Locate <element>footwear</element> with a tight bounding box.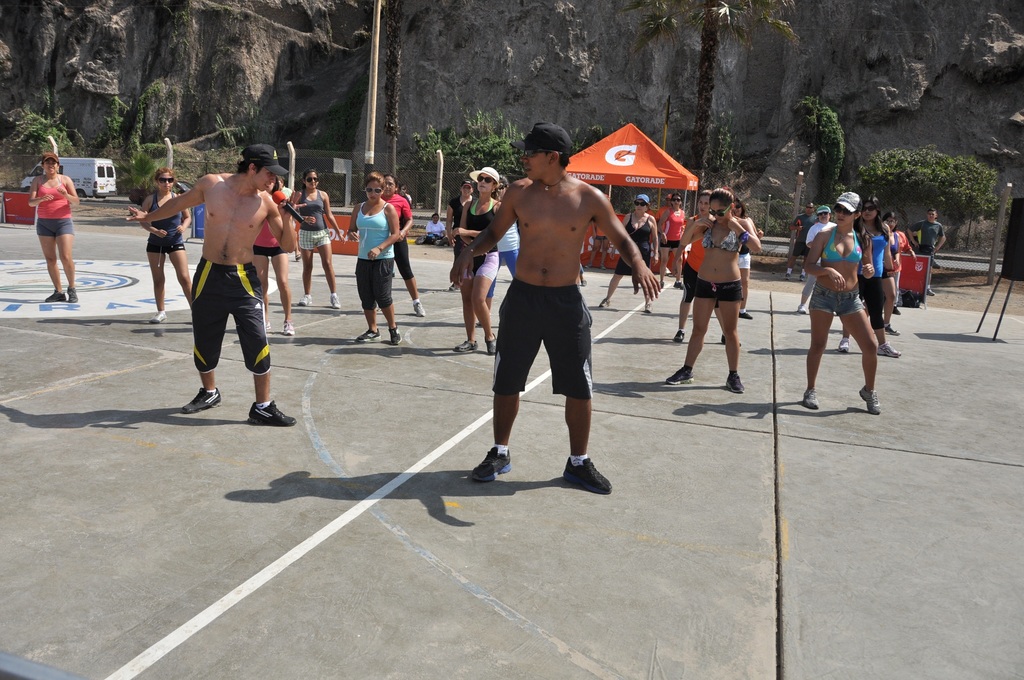
723:371:746:393.
